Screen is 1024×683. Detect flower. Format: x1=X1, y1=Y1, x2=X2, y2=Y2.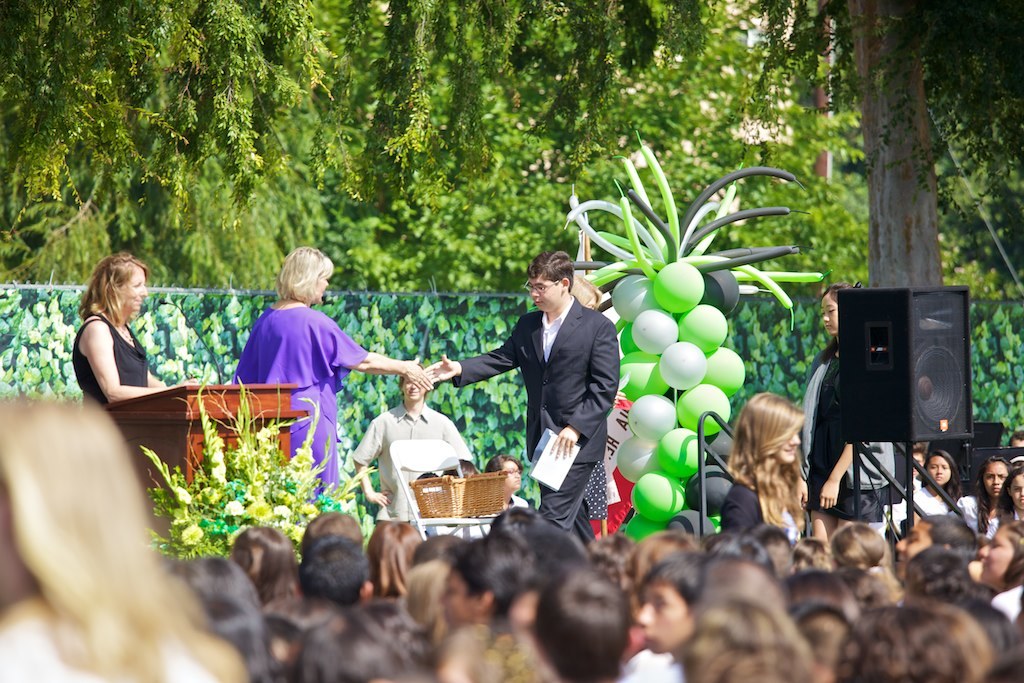
x1=222, y1=500, x2=244, y2=517.
